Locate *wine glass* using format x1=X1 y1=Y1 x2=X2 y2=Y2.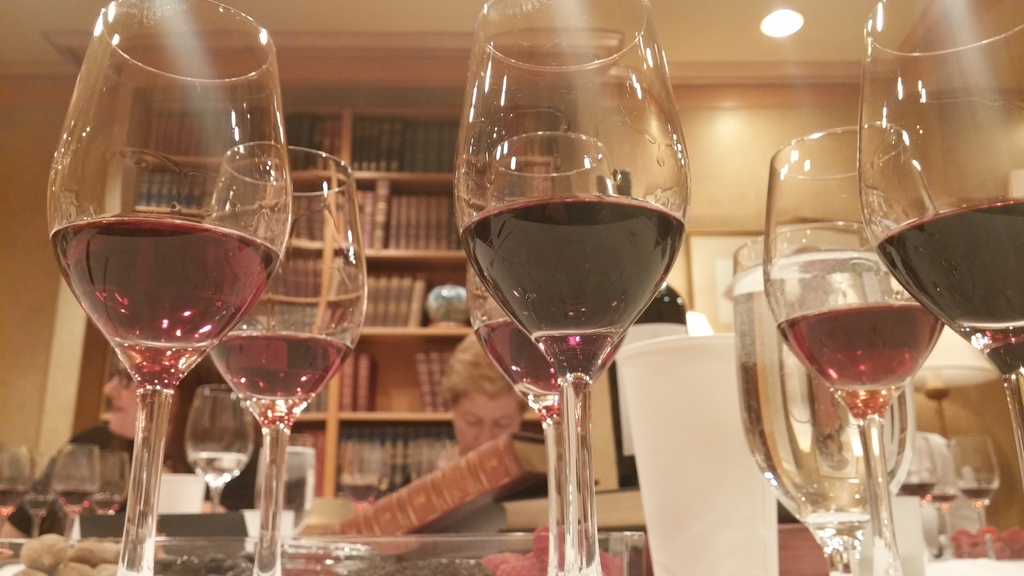
x1=0 y1=447 x2=31 y2=532.
